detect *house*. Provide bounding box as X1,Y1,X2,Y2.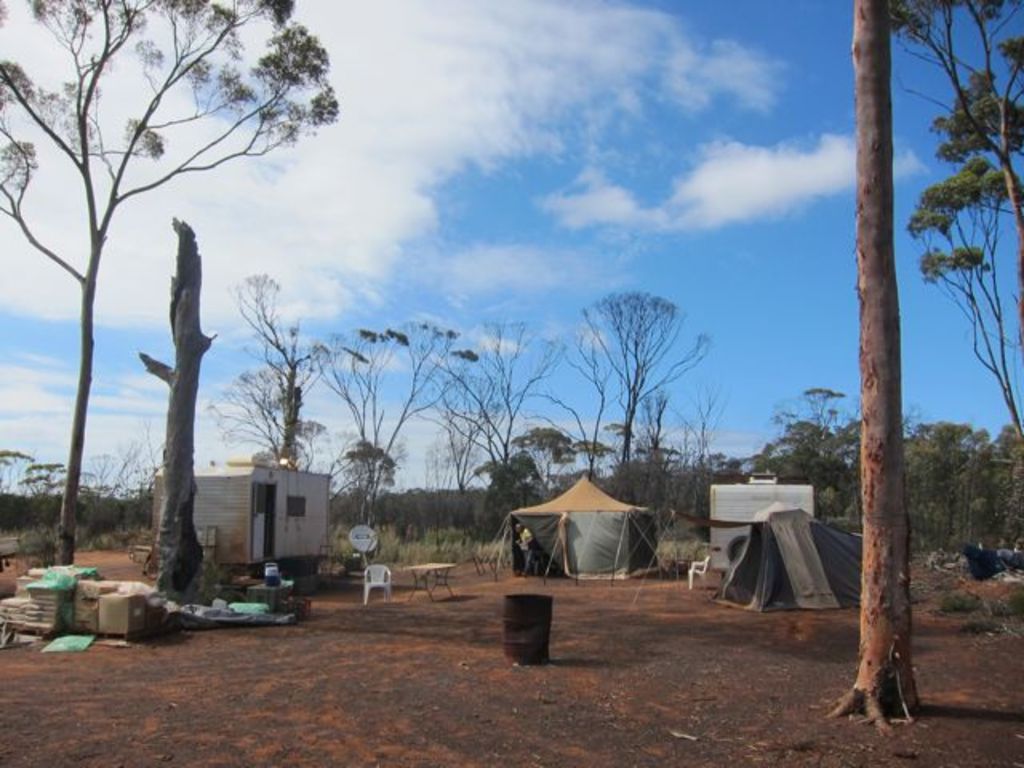
173,450,365,592.
